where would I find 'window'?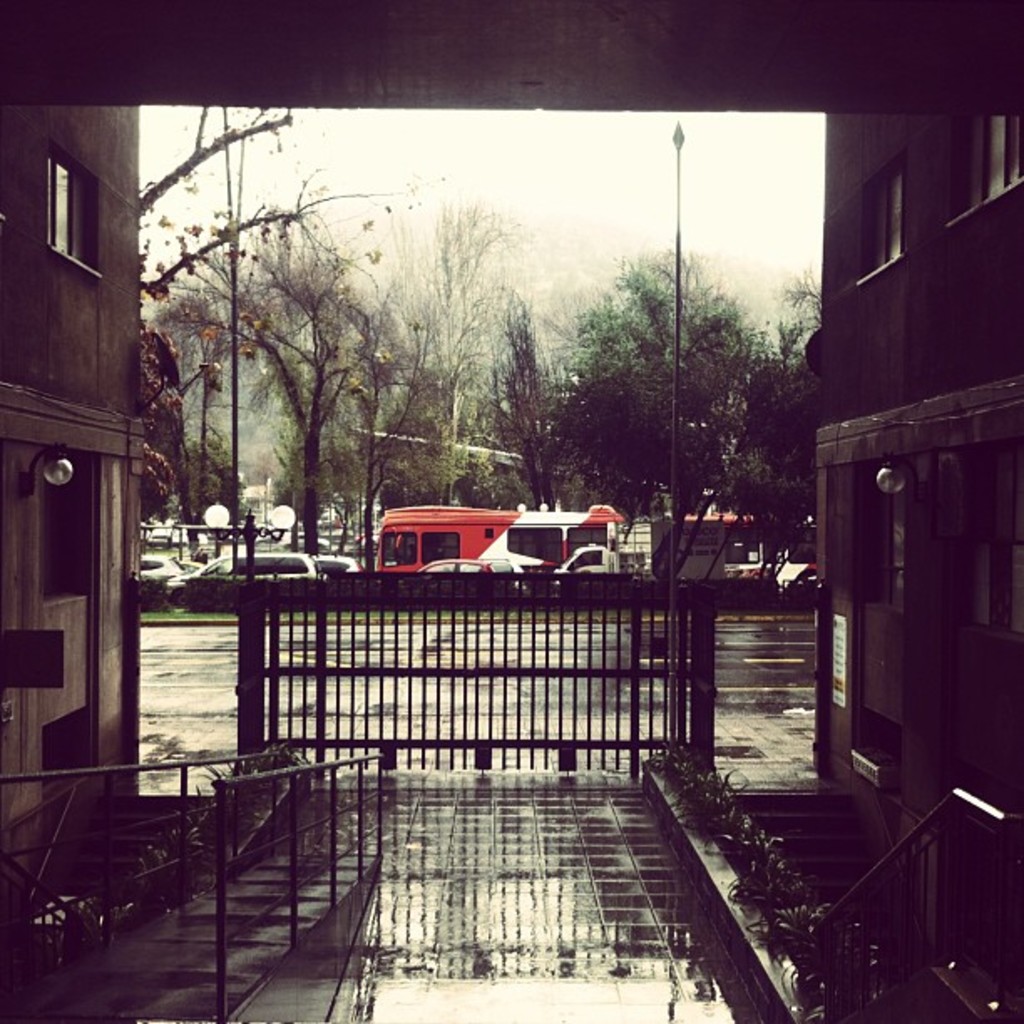
At x1=388 y1=530 x2=420 y2=571.
